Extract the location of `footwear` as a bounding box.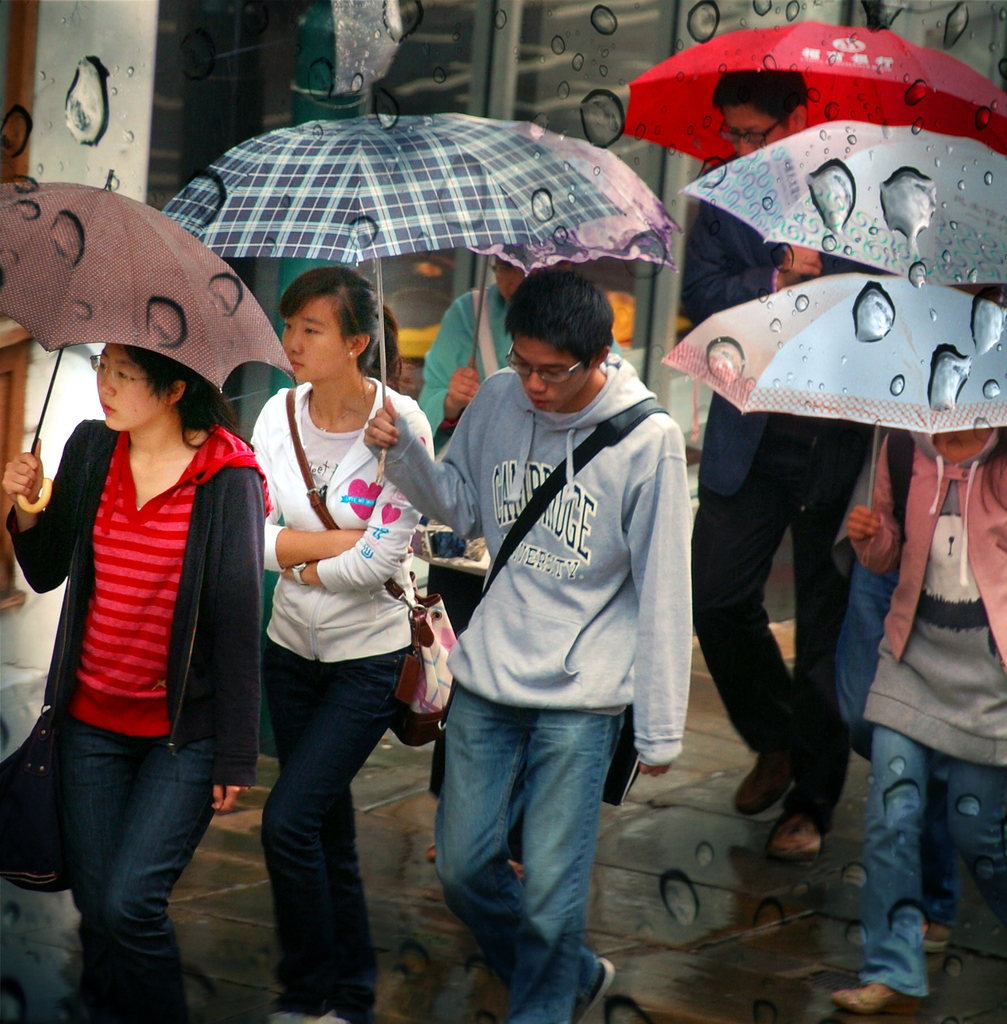
pyautogui.locateOnScreen(765, 804, 825, 860).
